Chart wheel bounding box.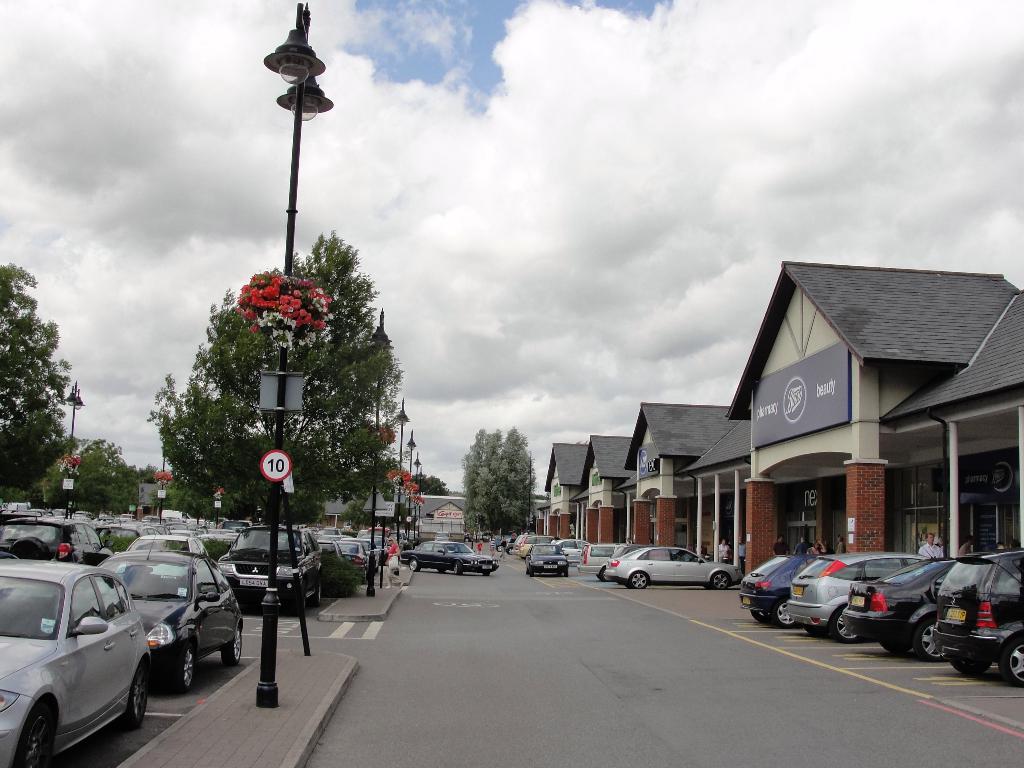
Charted: x1=15, y1=700, x2=50, y2=767.
